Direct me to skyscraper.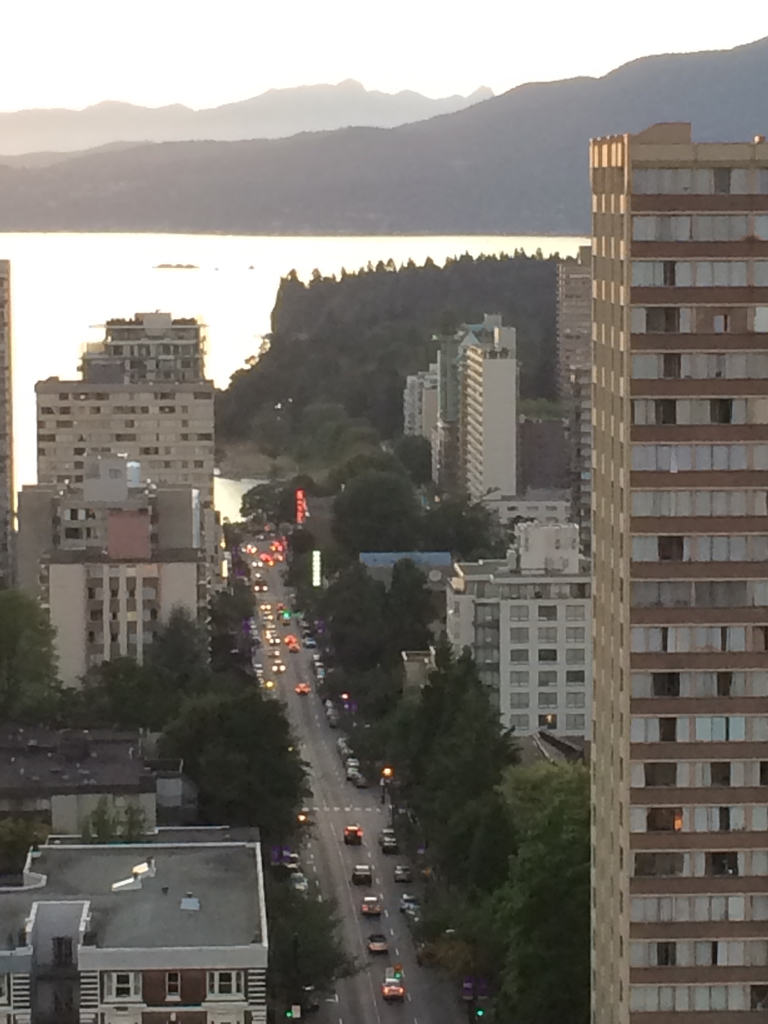
Direction: (448, 524, 592, 778).
